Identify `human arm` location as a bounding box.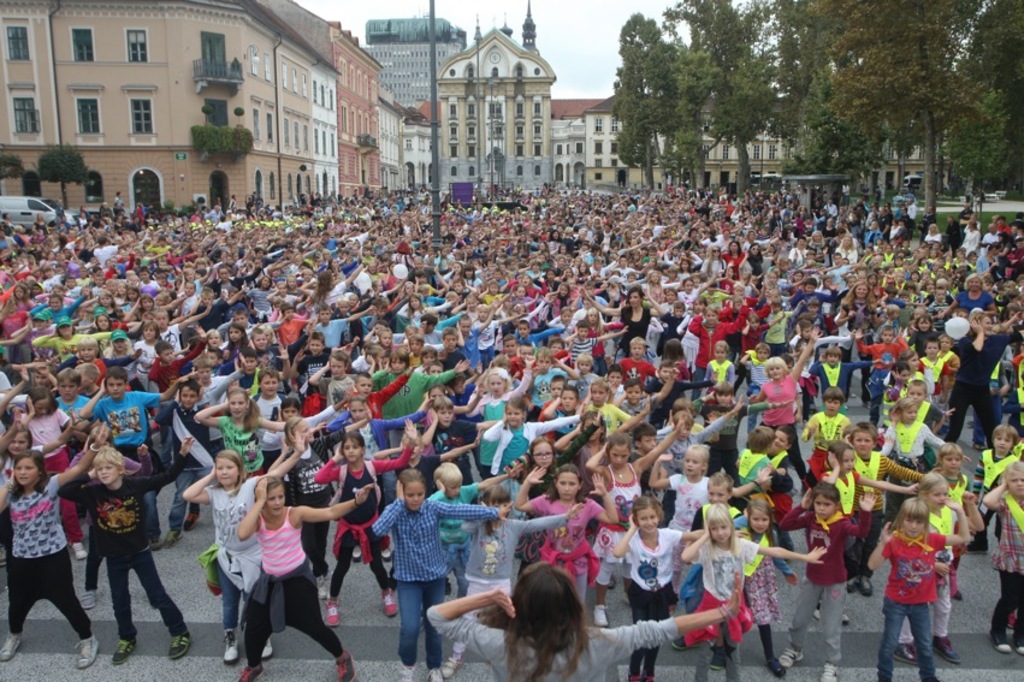
bbox(645, 451, 679, 488).
